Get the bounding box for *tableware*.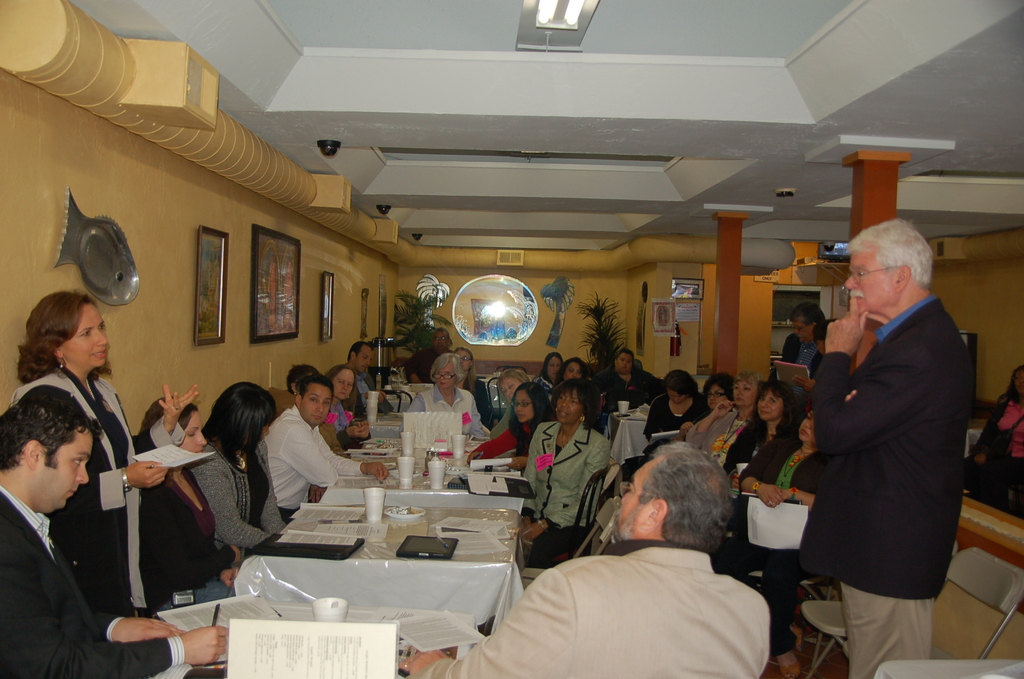
[383,504,427,516].
